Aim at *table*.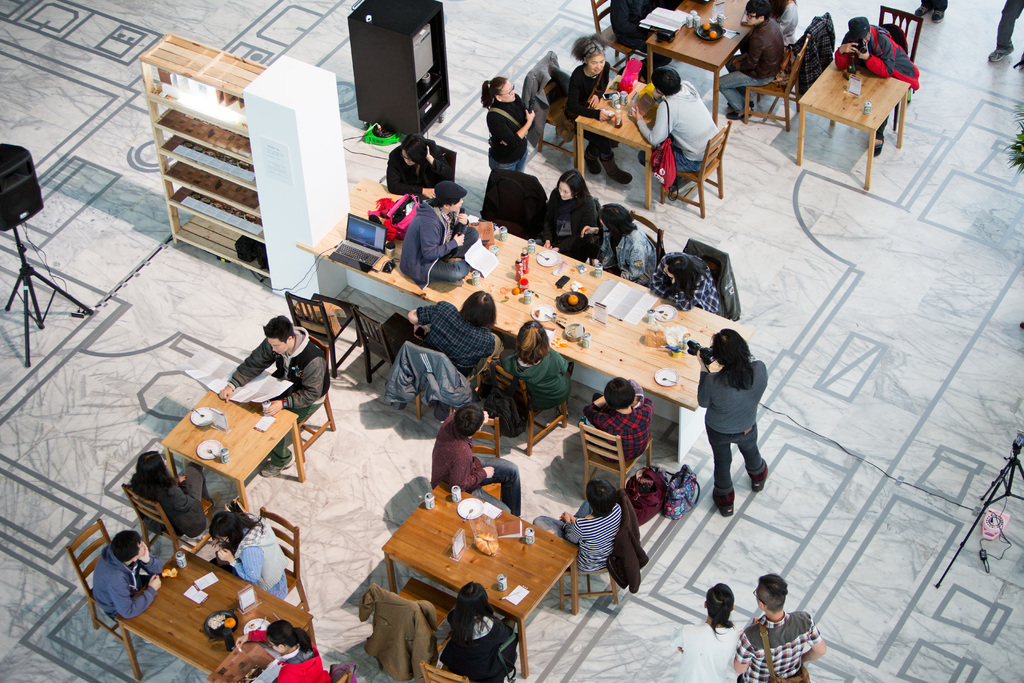
Aimed at 636,0,792,131.
